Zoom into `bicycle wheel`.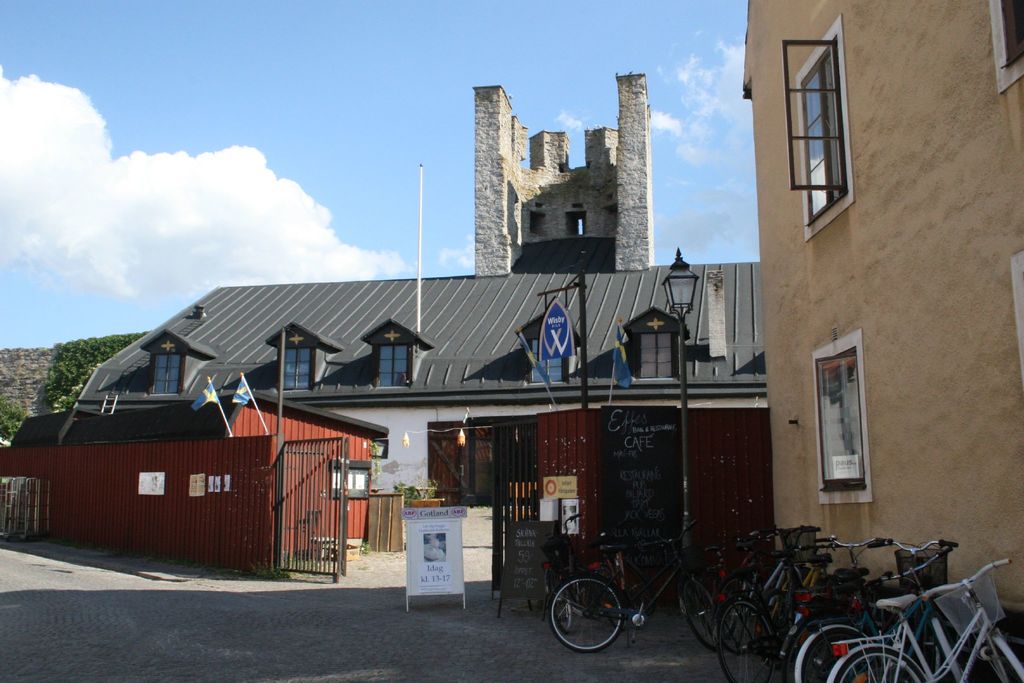
Zoom target: <bbox>717, 575, 766, 651</bbox>.
